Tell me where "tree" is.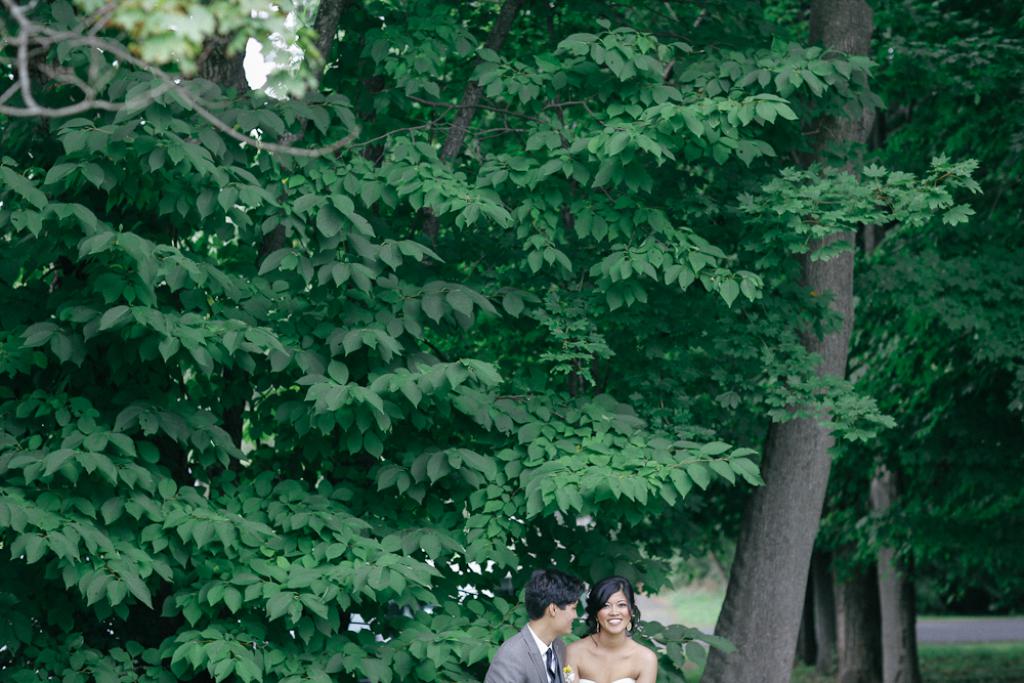
"tree" is at bbox(0, 0, 1023, 641).
